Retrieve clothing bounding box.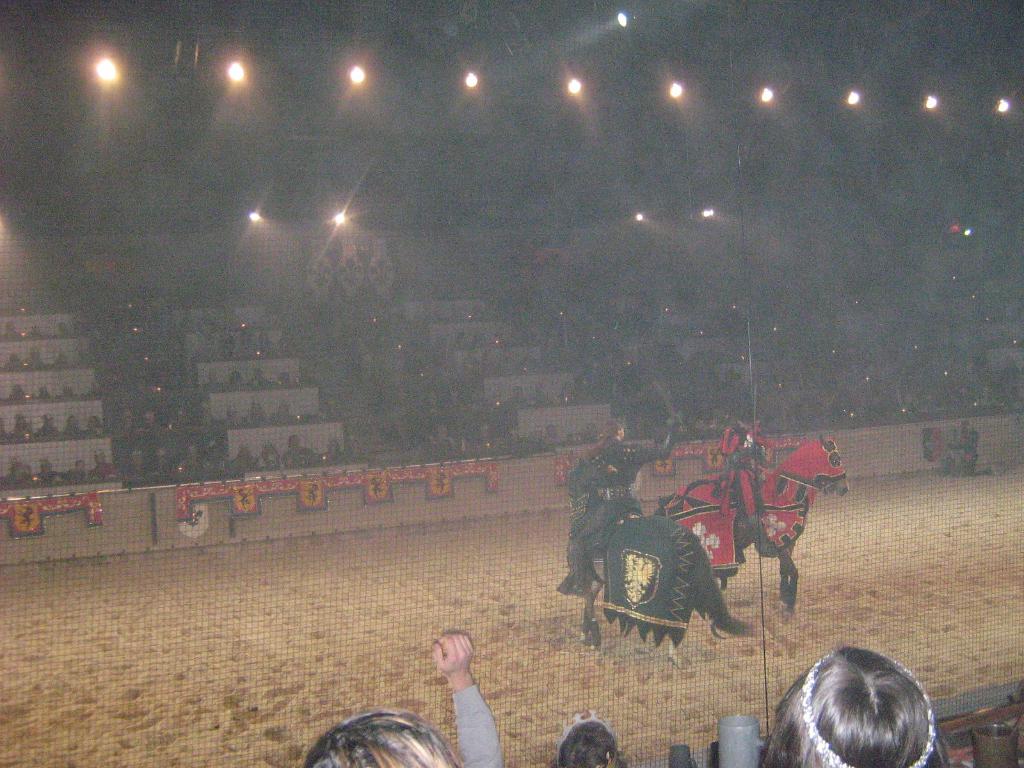
Bounding box: 564/442/658/586.
